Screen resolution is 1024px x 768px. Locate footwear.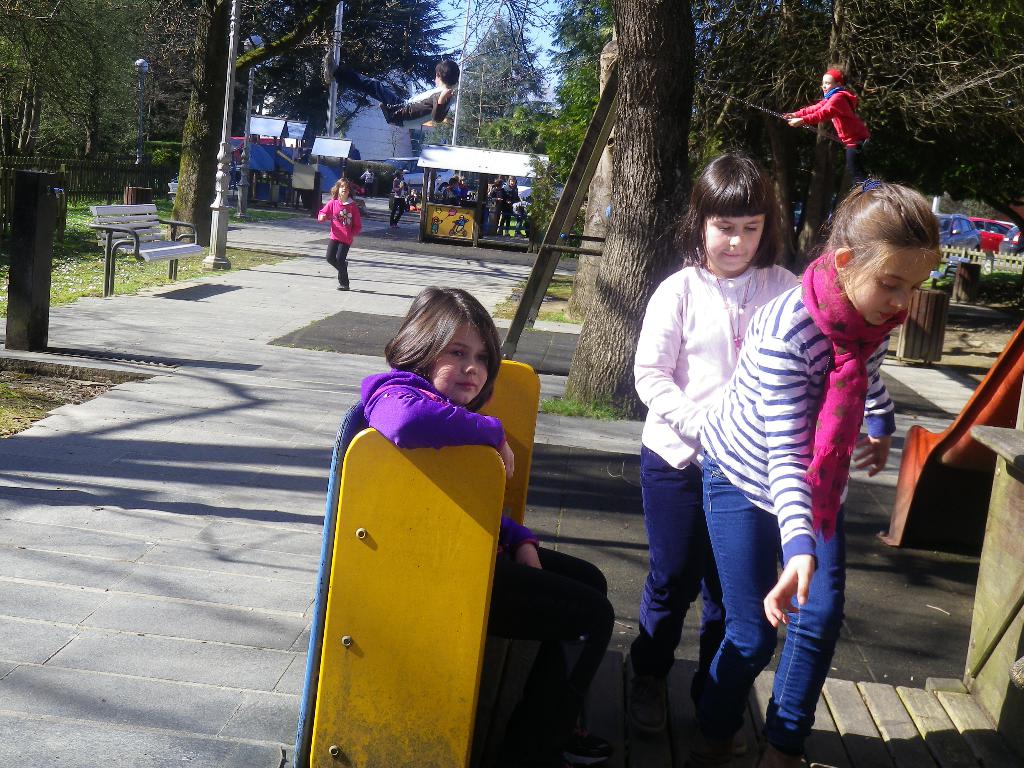
{"left": 556, "top": 743, "right": 605, "bottom": 767}.
